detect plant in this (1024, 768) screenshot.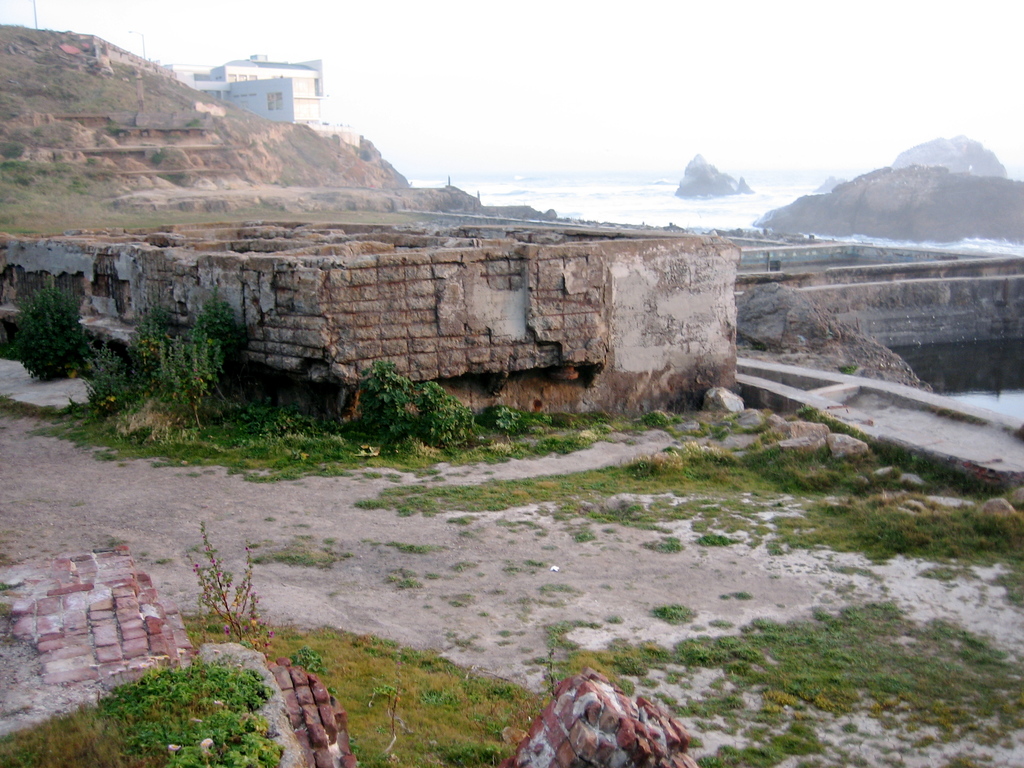
Detection: Rect(694, 526, 743, 546).
